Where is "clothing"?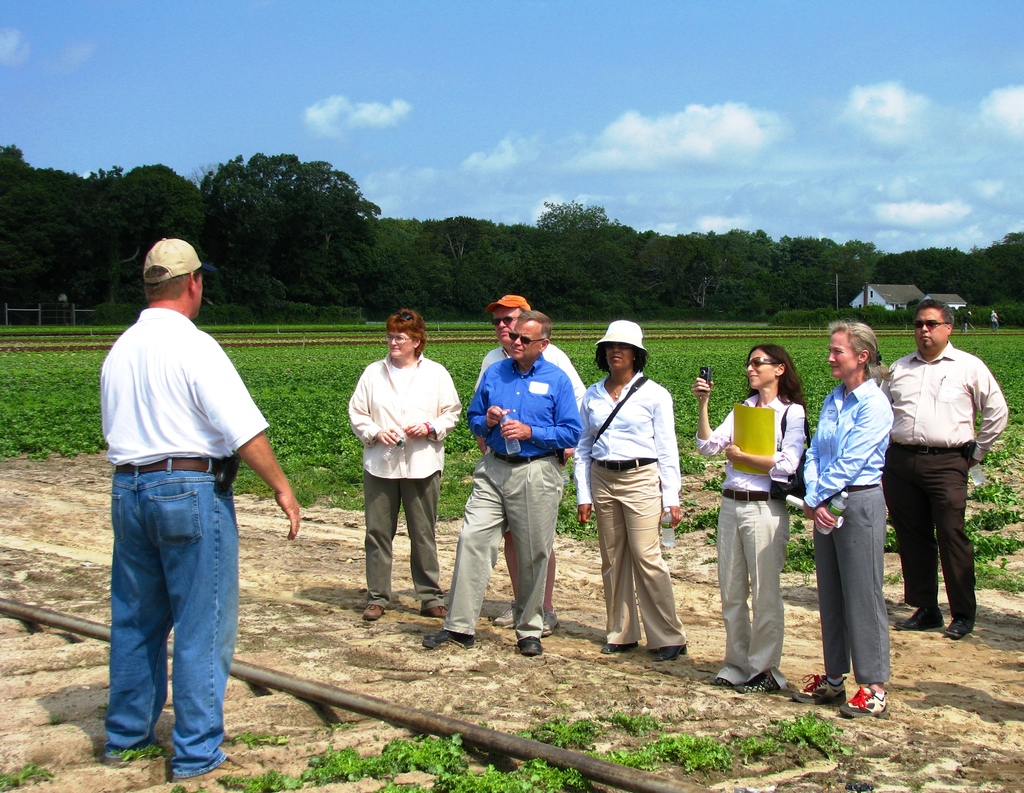
<box>579,376,680,498</box>.
